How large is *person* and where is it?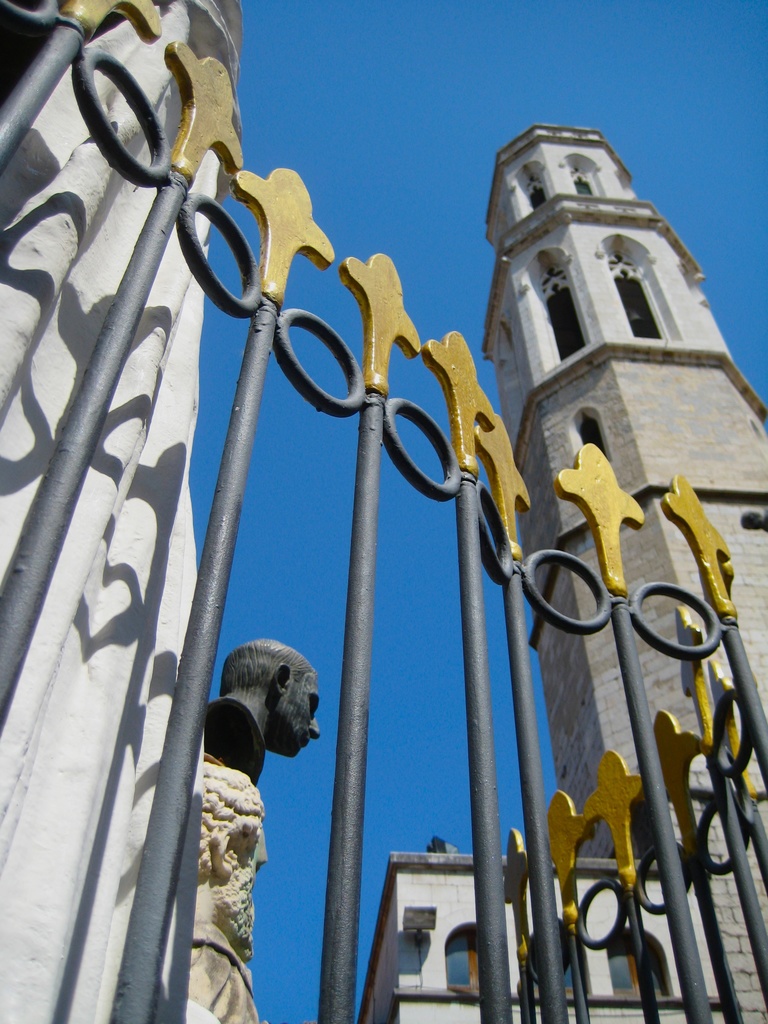
Bounding box: (208,627,327,919).
